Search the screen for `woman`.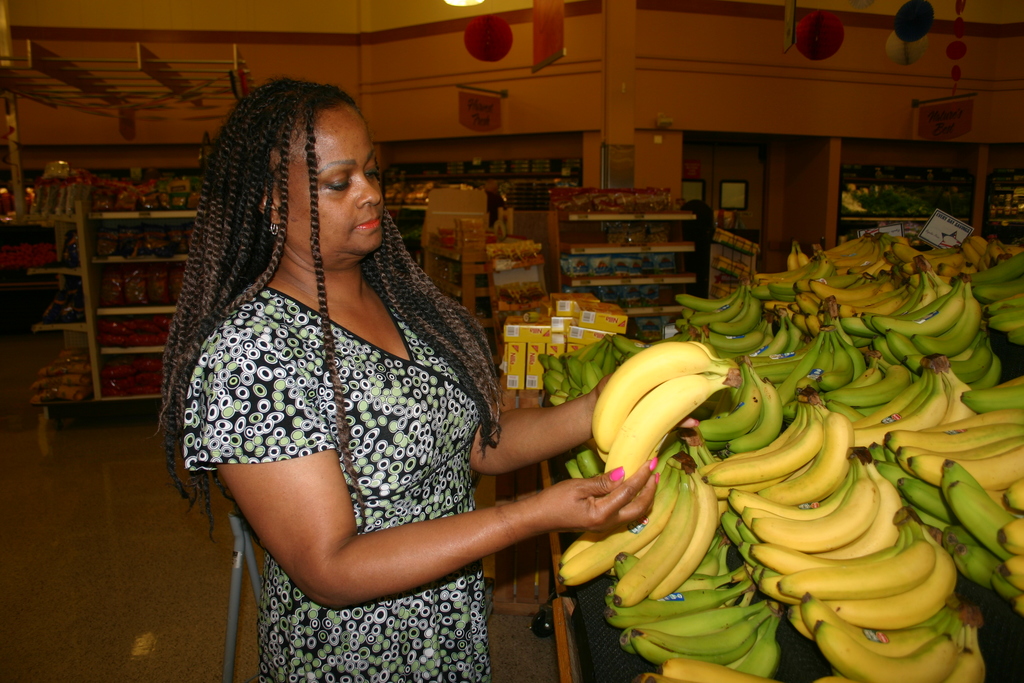
Found at {"x1": 233, "y1": 91, "x2": 695, "y2": 682}.
